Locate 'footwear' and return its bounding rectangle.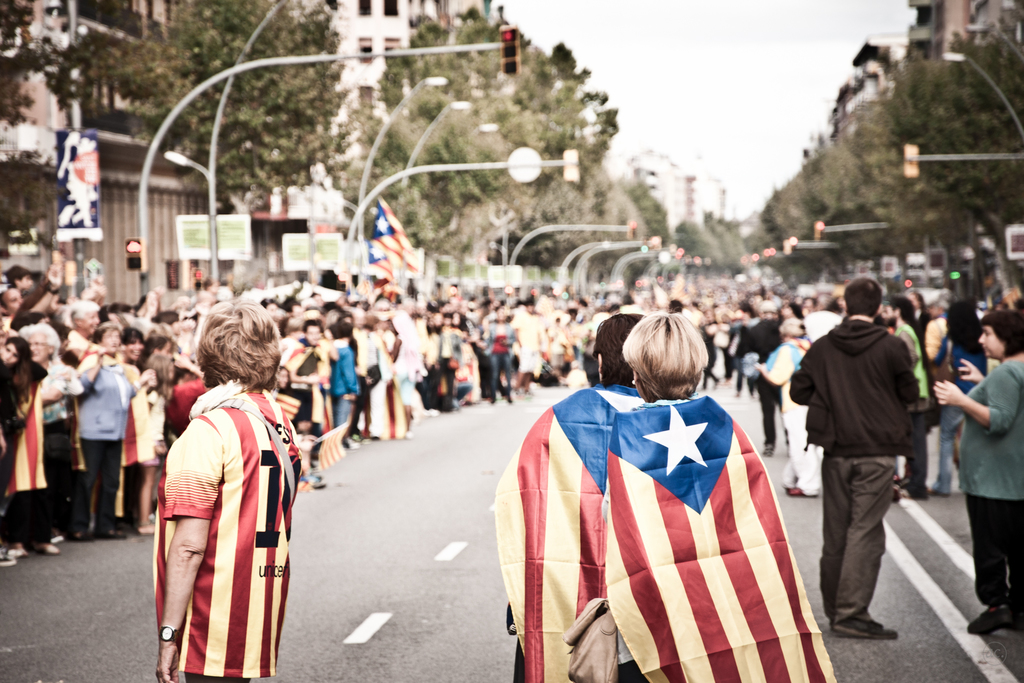
(835,612,899,639).
